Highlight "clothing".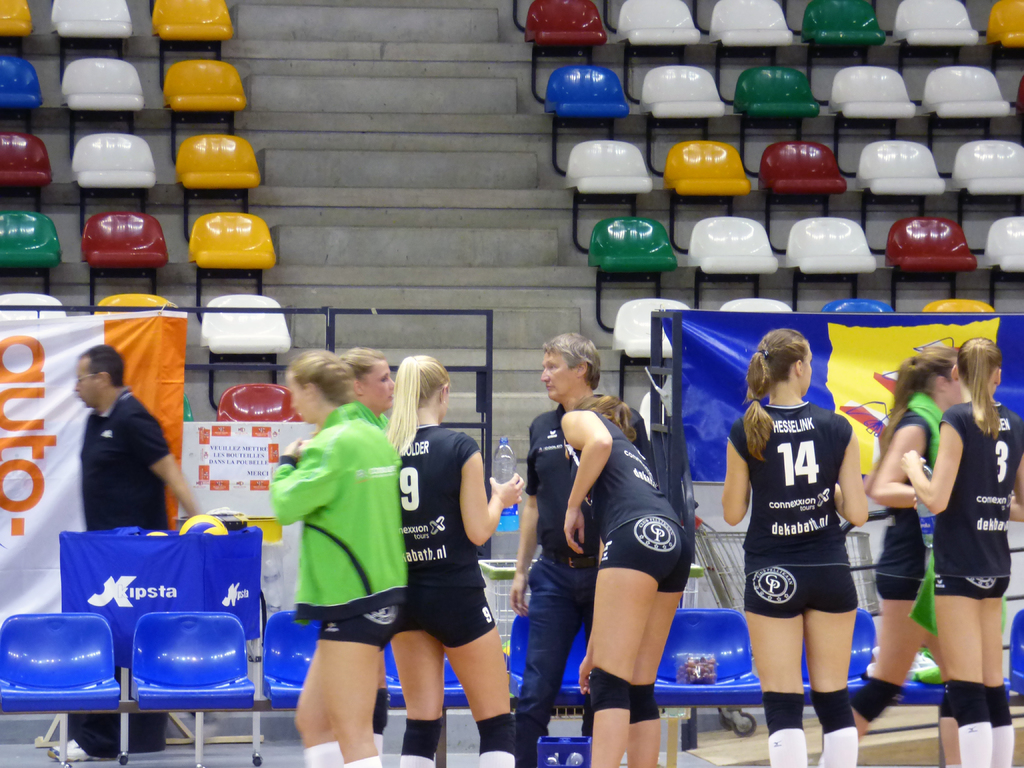
Highlighted region: pyautogui.locateOnScreen(559, 404, 693, 594).
